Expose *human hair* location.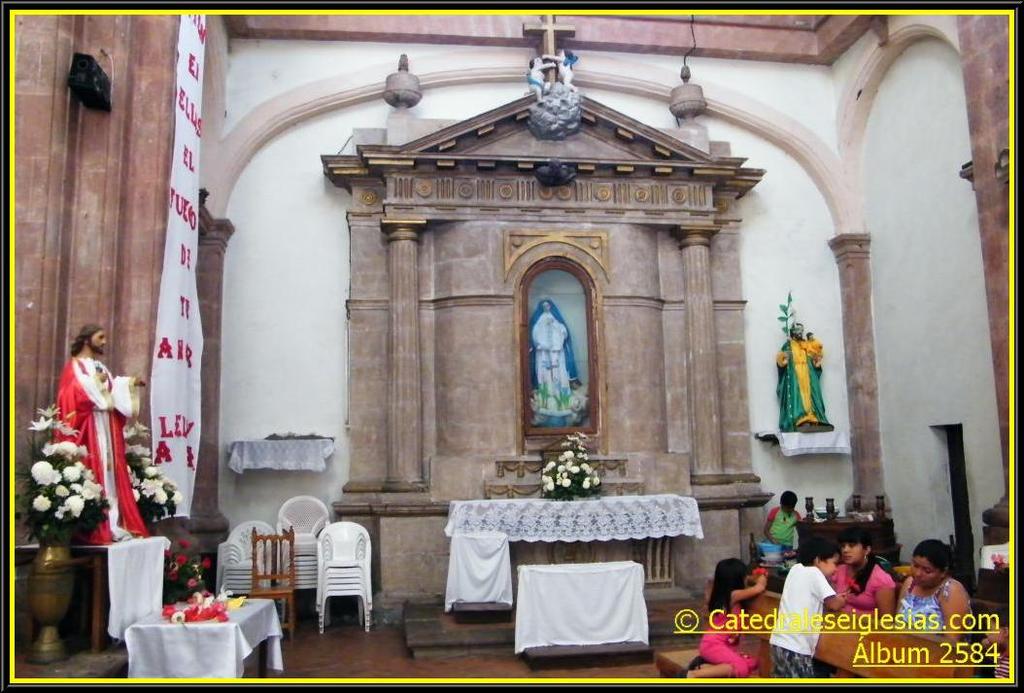
Exposed at [x1=711, y1=557, x2=752, y2=611].
